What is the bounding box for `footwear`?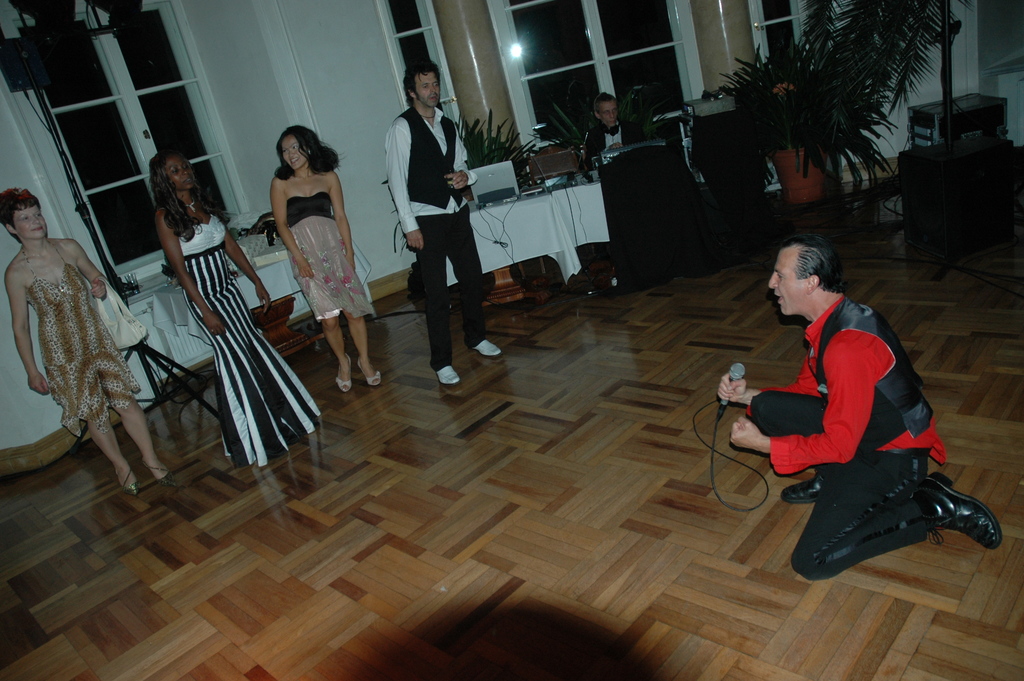
region(435, 364, 460, 383).
